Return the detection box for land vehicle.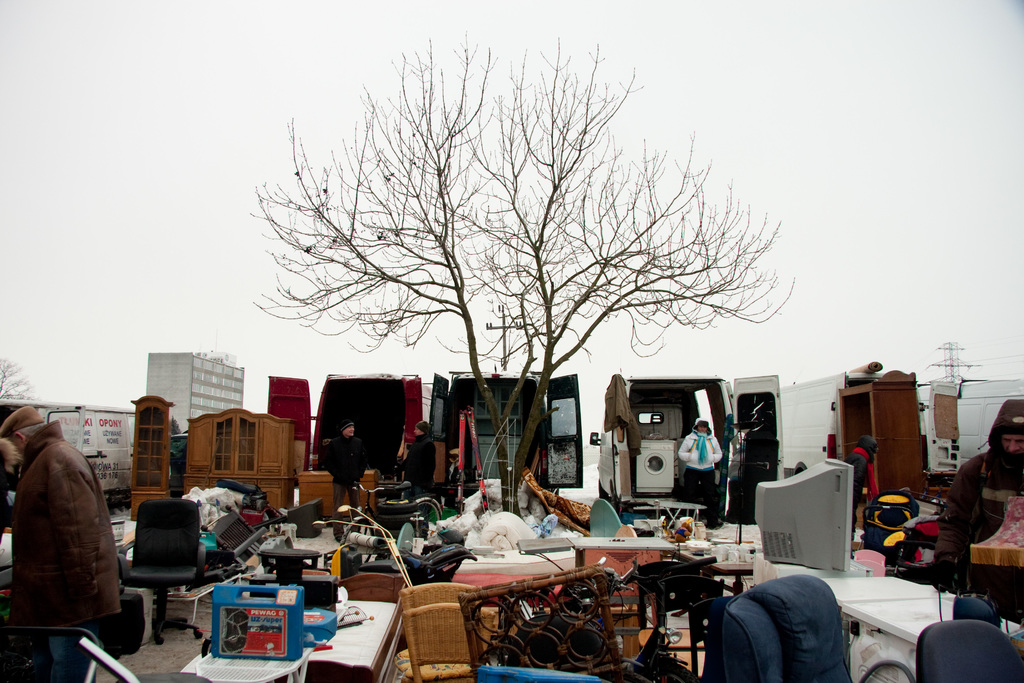
<bbox>428, 370, 586, 499</bbox>.
